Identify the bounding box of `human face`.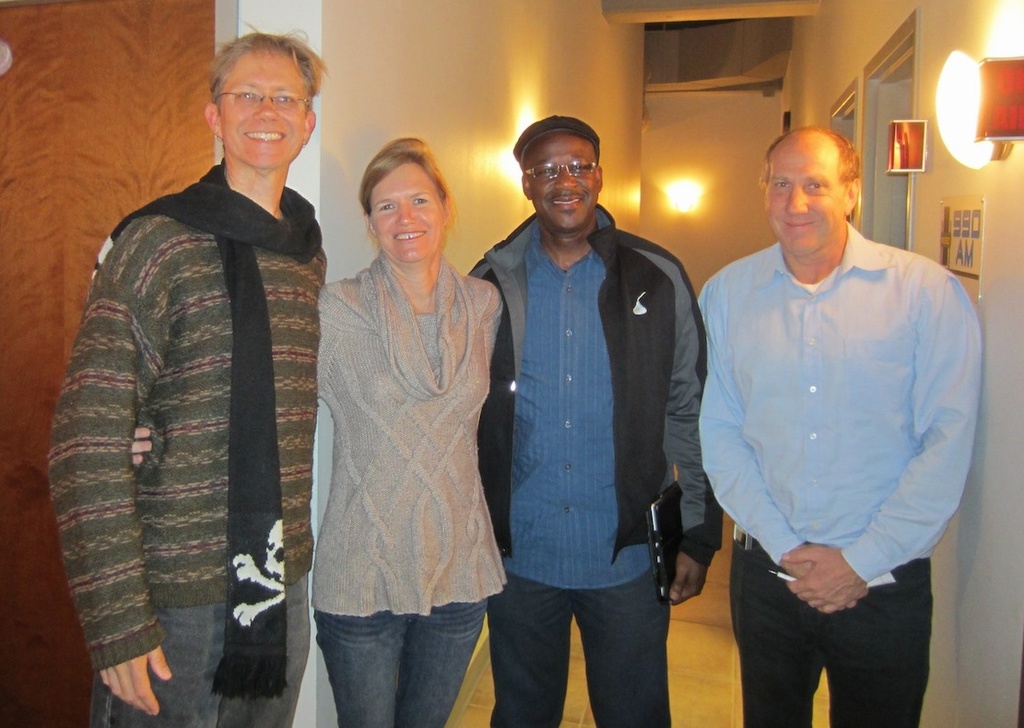
[left=219, top=51, right=308, bottom=167].
